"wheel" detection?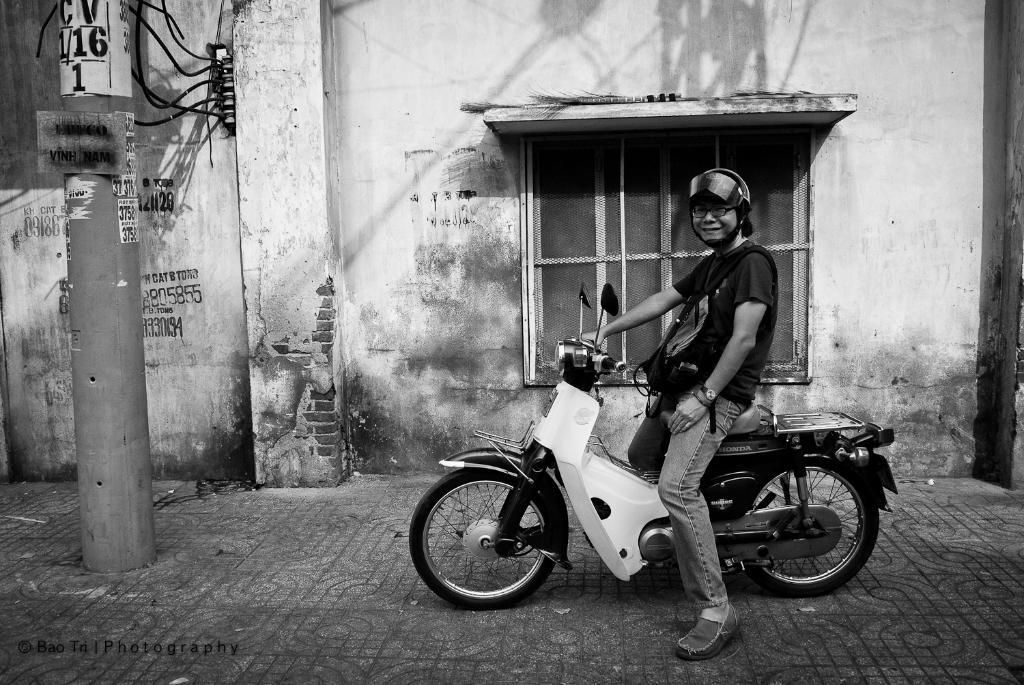
<bbox>403, 478, 554, 610</bbox>
